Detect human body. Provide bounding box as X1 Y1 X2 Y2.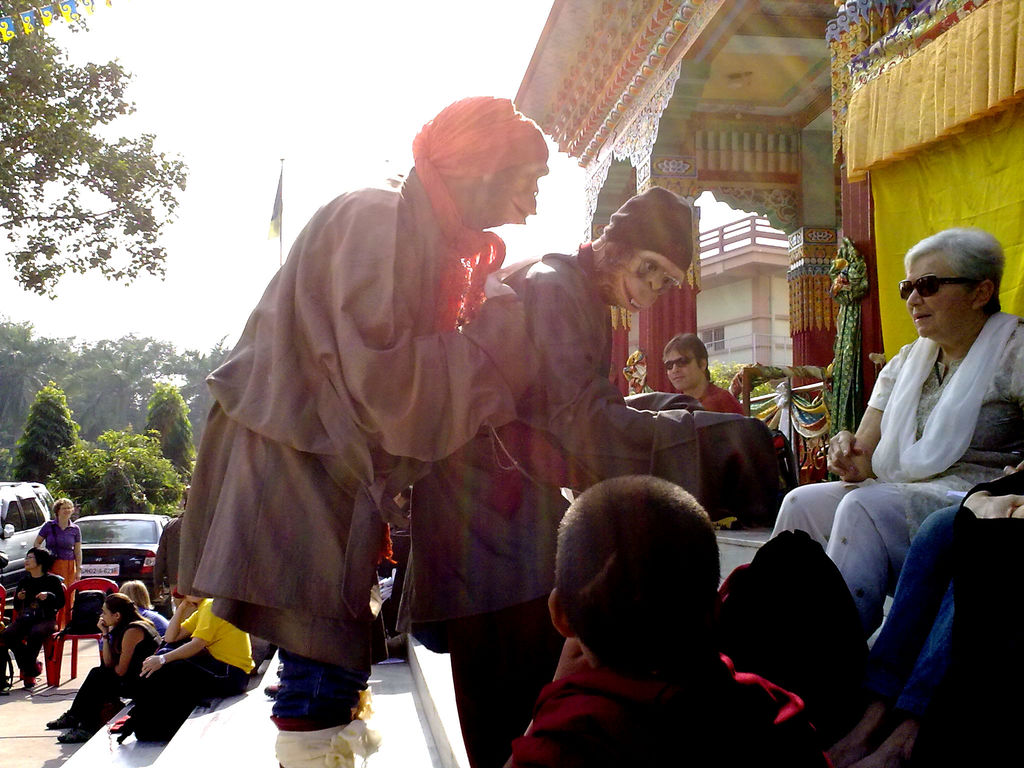
415 248 726 767.
